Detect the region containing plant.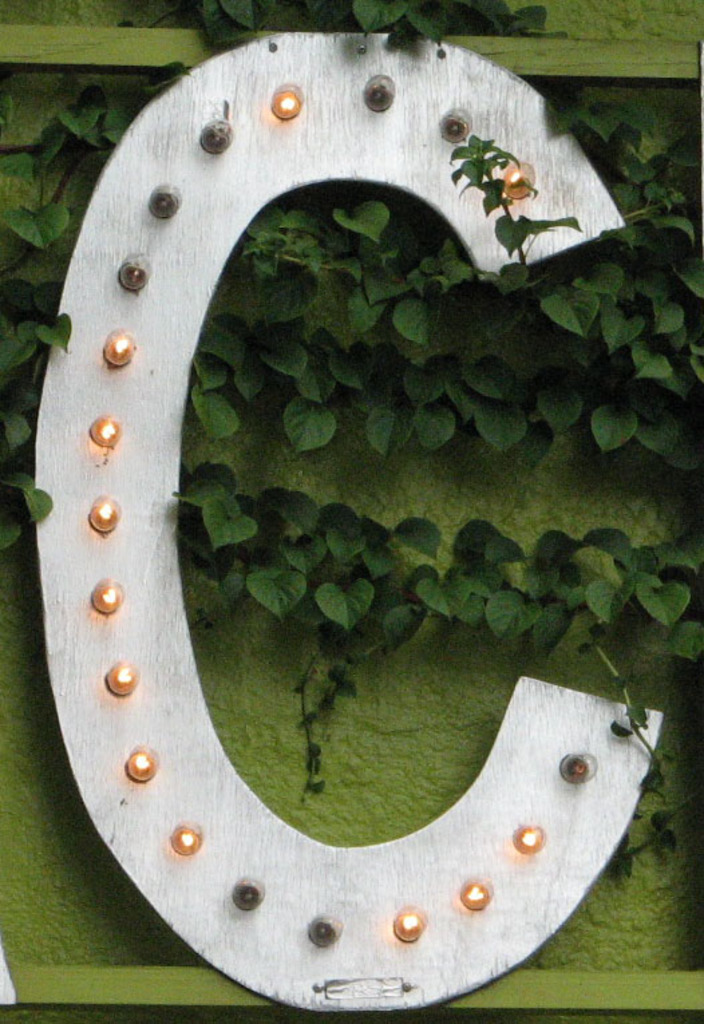
bbox=[0, 0, 703, 867].
